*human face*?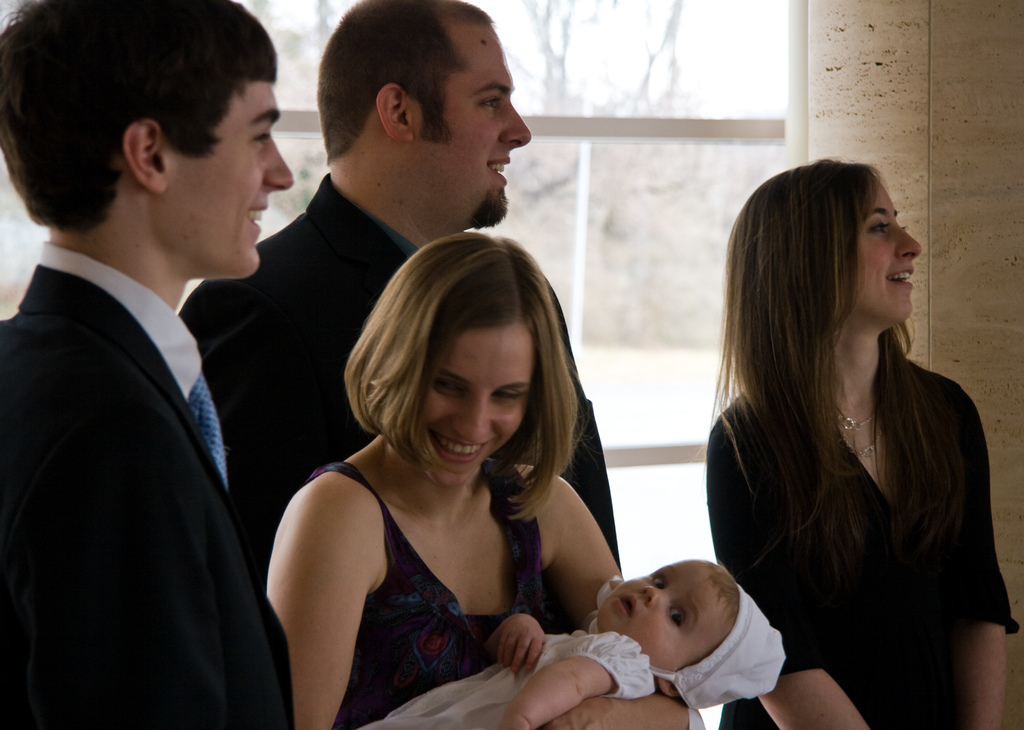
bbox(413, 13, 539, 218)
